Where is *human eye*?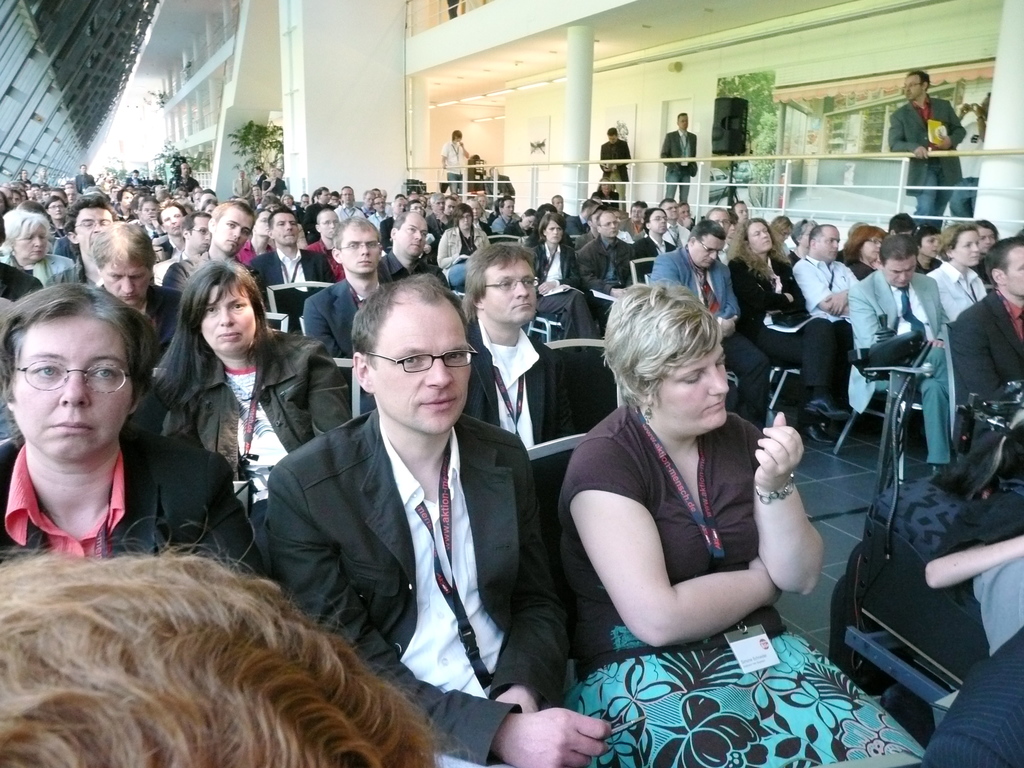
(x1=501, y1=281, x2=515, y2=289).
